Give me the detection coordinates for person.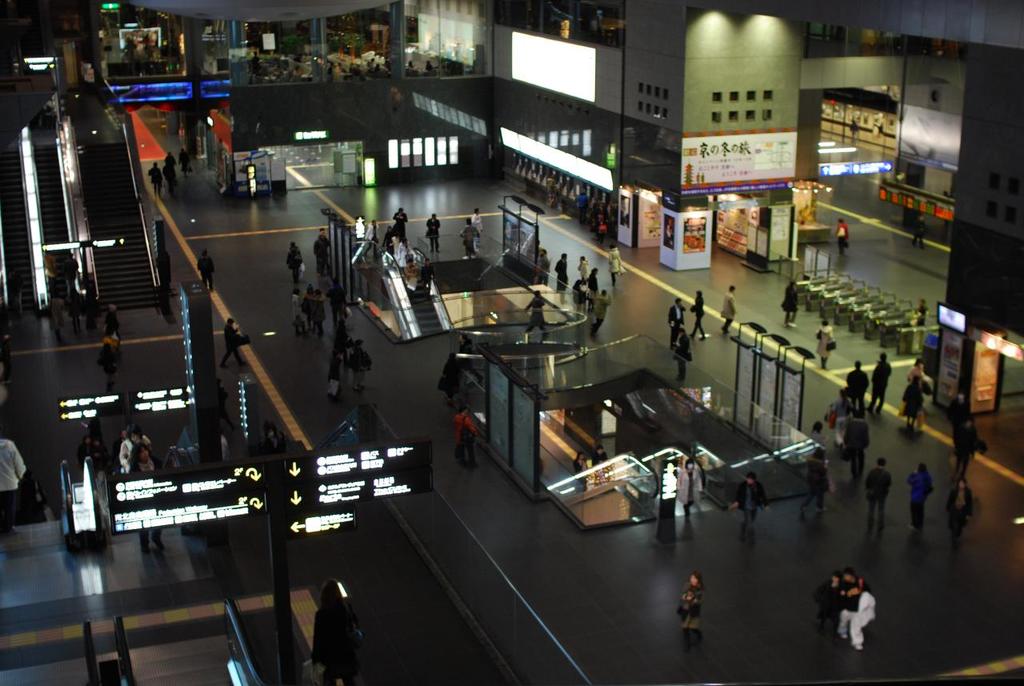
x1=538 y1=250 x2=546 y2=284.
